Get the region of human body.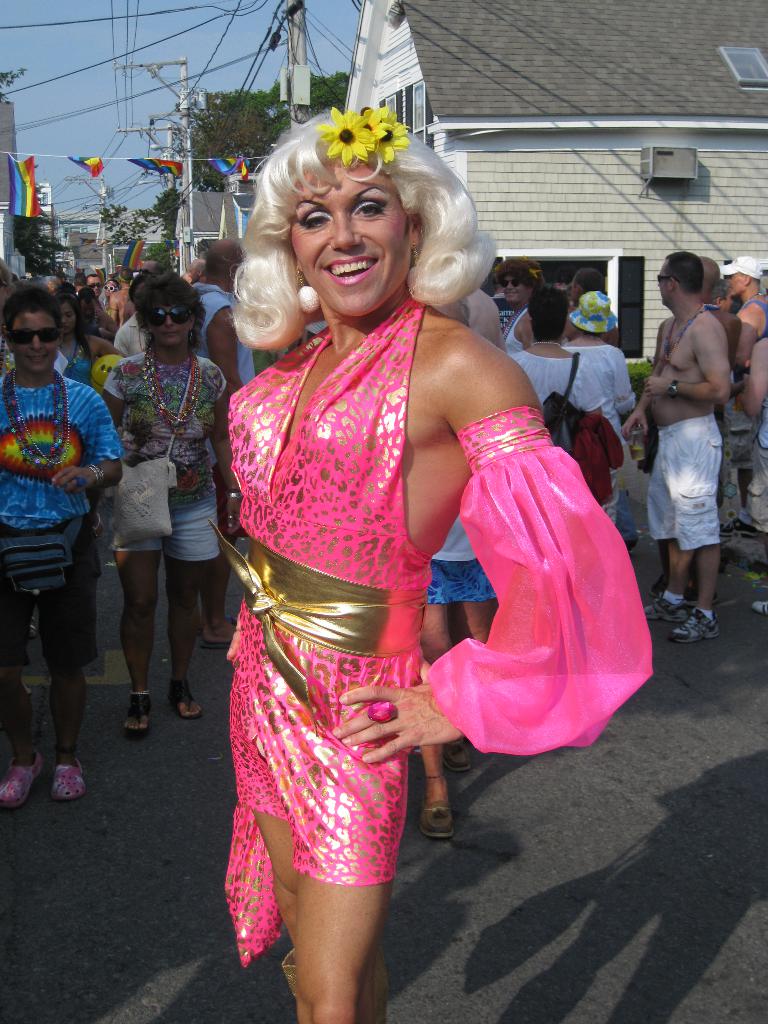
crop(212, 106, 548, 1015).
